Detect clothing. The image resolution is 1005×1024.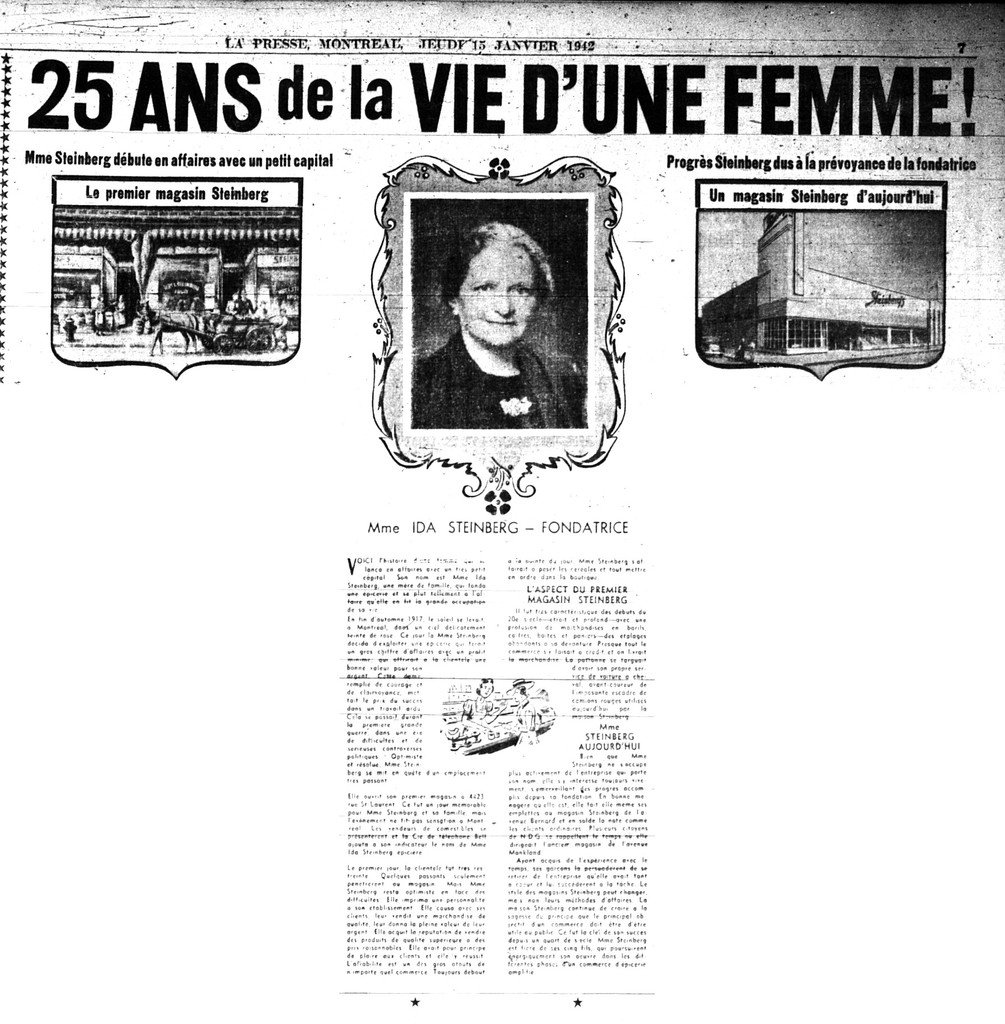
Rect(409, 325, 586, 428).
